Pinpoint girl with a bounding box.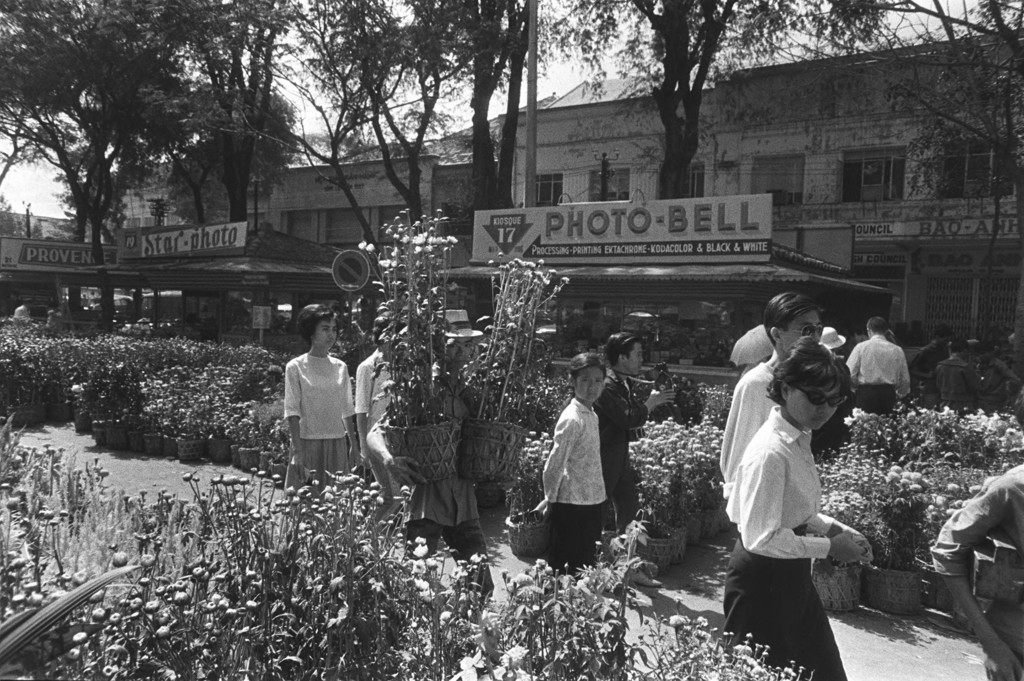
[x1=717, y1=321, x2=877, y2=680].
